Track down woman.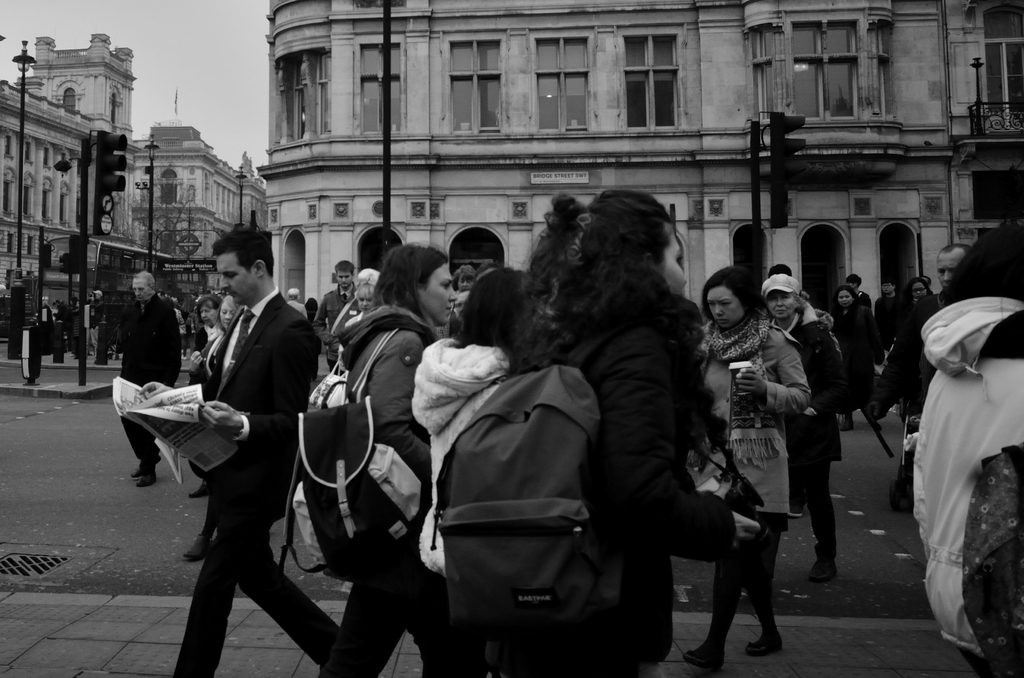
Tracked to <box>760,270,834,593</box>.
